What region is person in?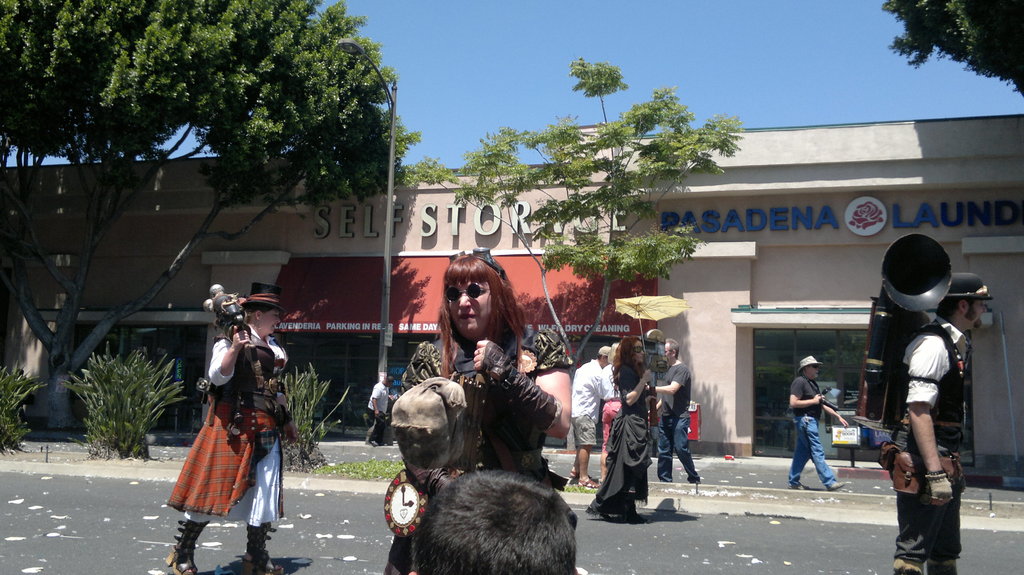
[579, 334, 663, 529].
